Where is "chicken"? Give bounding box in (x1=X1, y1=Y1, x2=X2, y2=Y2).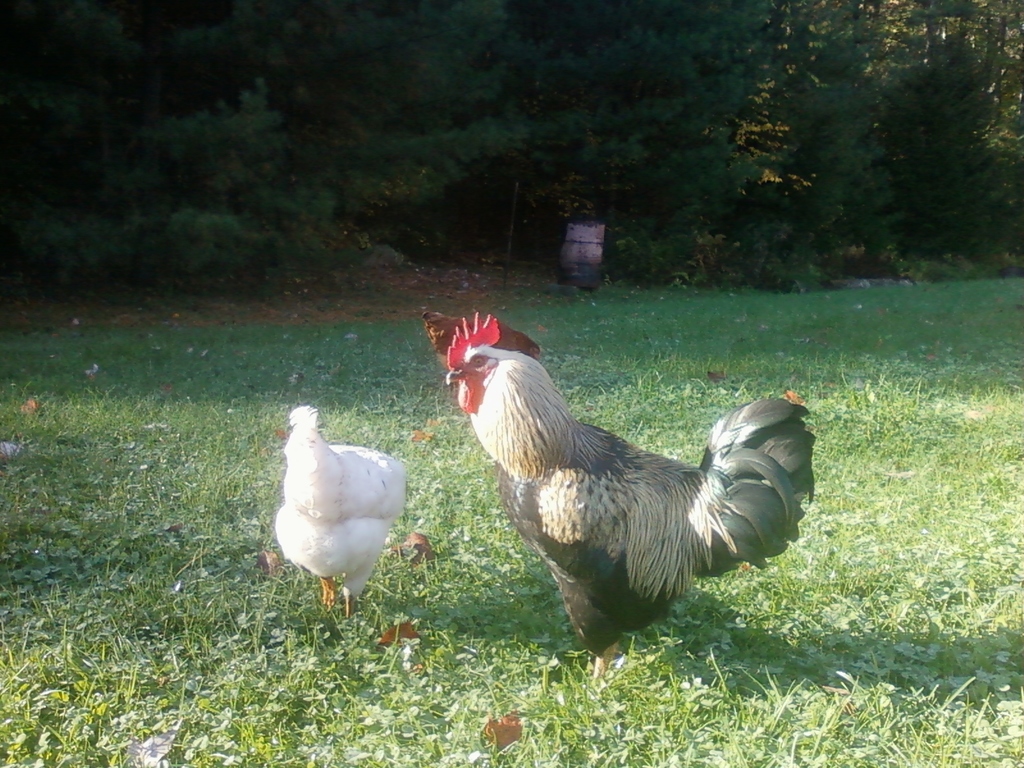
(x1=444, y1=312, x2=816, y2=692).
